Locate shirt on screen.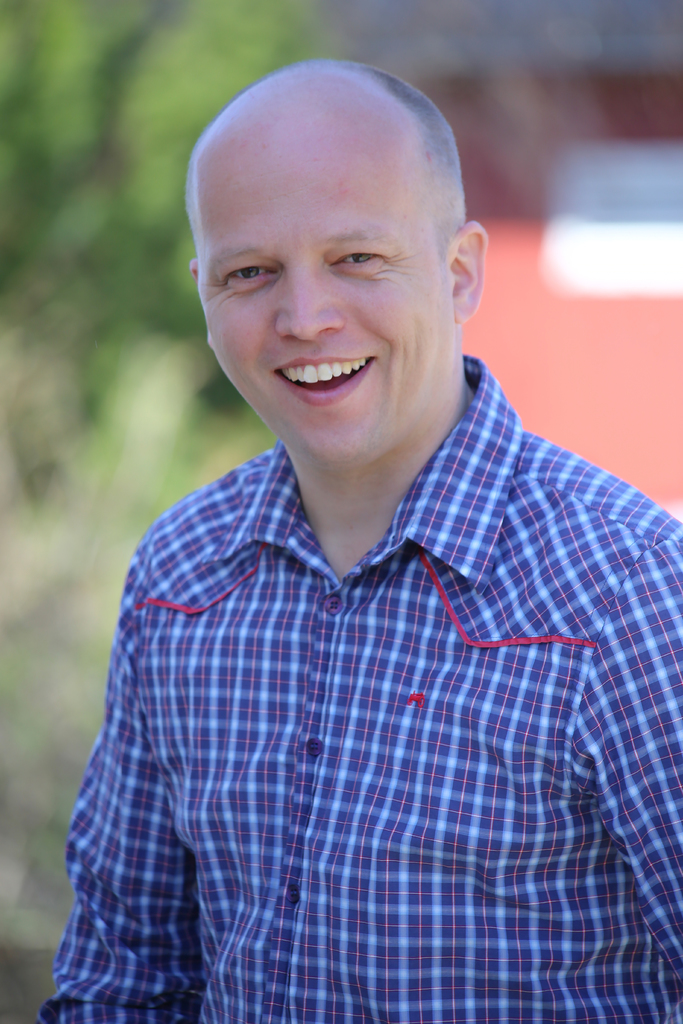
On screen at (x1=34, y1=348, x2=682, y2=1023).
